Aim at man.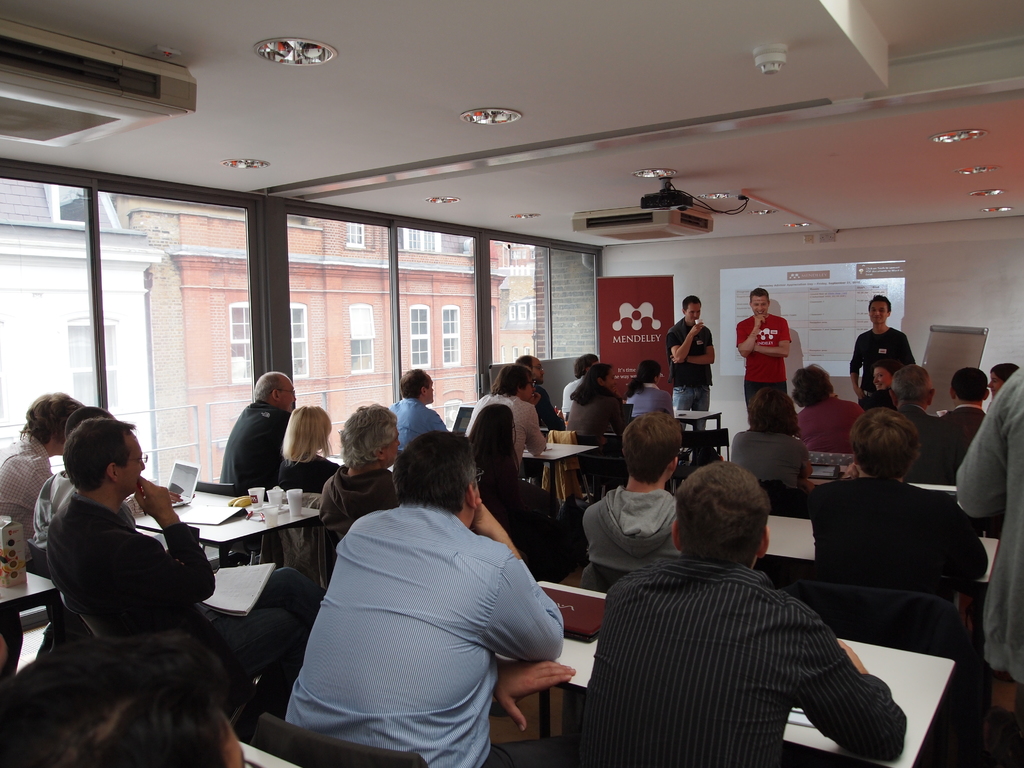
Aimed at box(934, 365, 989, 478).
